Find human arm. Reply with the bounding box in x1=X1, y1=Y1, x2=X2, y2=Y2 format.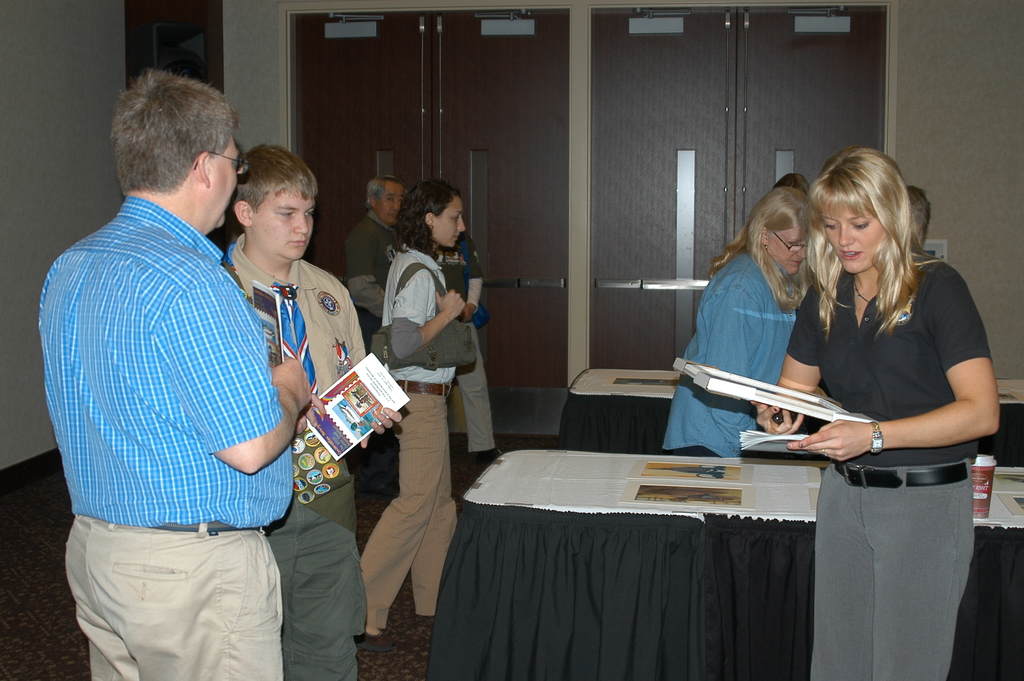
x1=838, y1=314, x2=1000, y2=485.
